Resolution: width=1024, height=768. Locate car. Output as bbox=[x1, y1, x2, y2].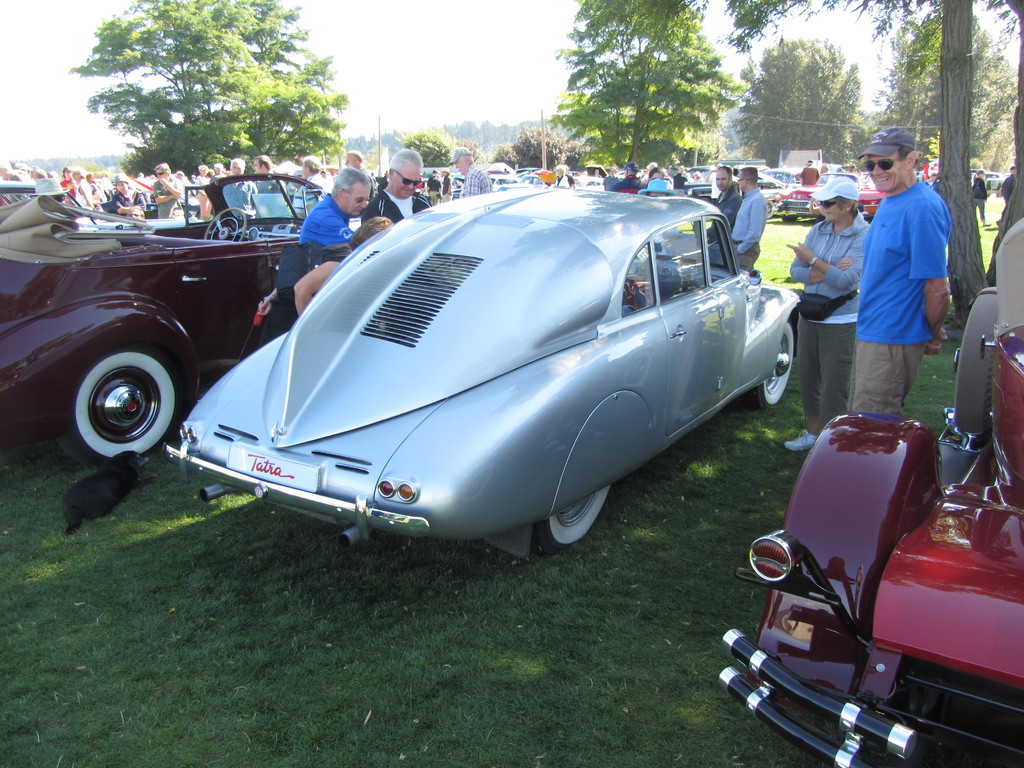
bbox=[771, 166, 897, 224].
